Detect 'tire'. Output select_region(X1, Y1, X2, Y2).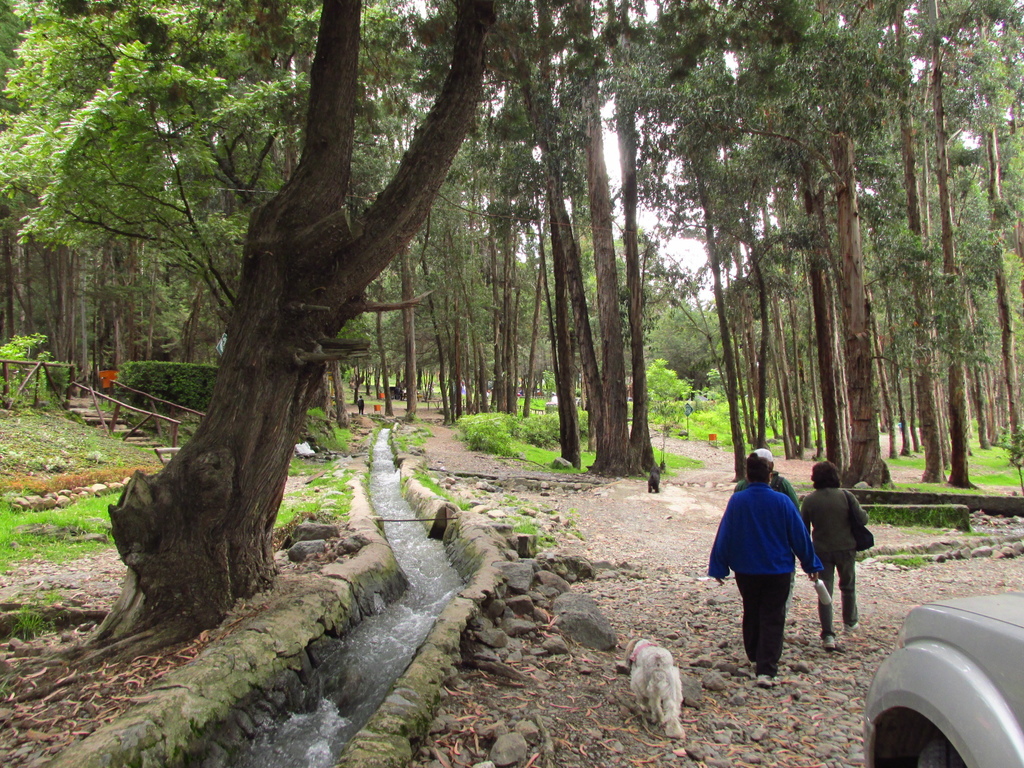
select_region(899, 714, 945, 767).
